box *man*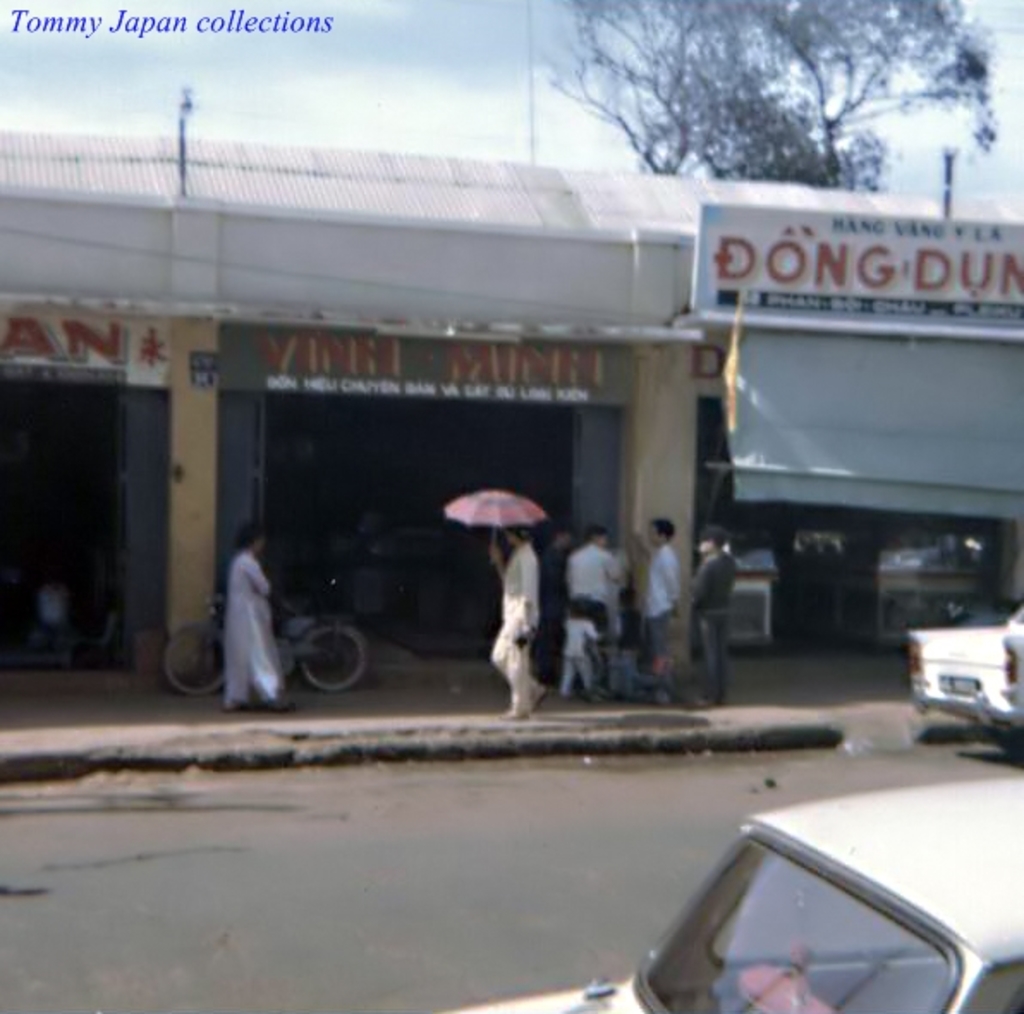
box=[459, 498, 555, 708]
